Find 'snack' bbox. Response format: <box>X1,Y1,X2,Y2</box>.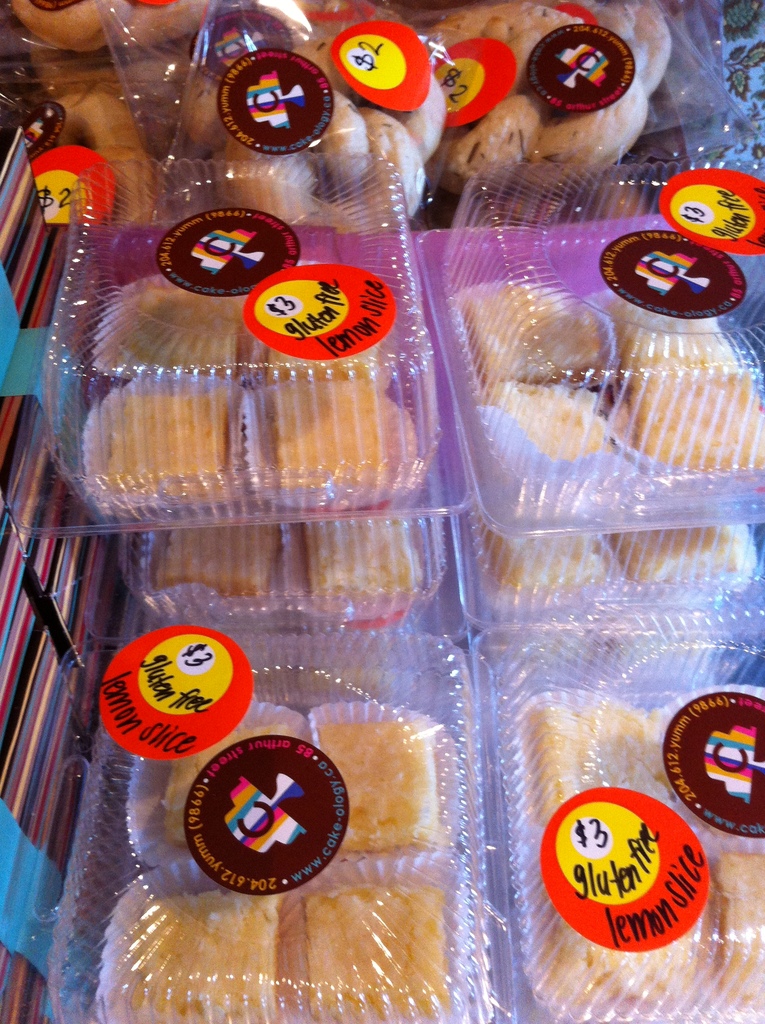
<box>717,850,764,1002</box>.
